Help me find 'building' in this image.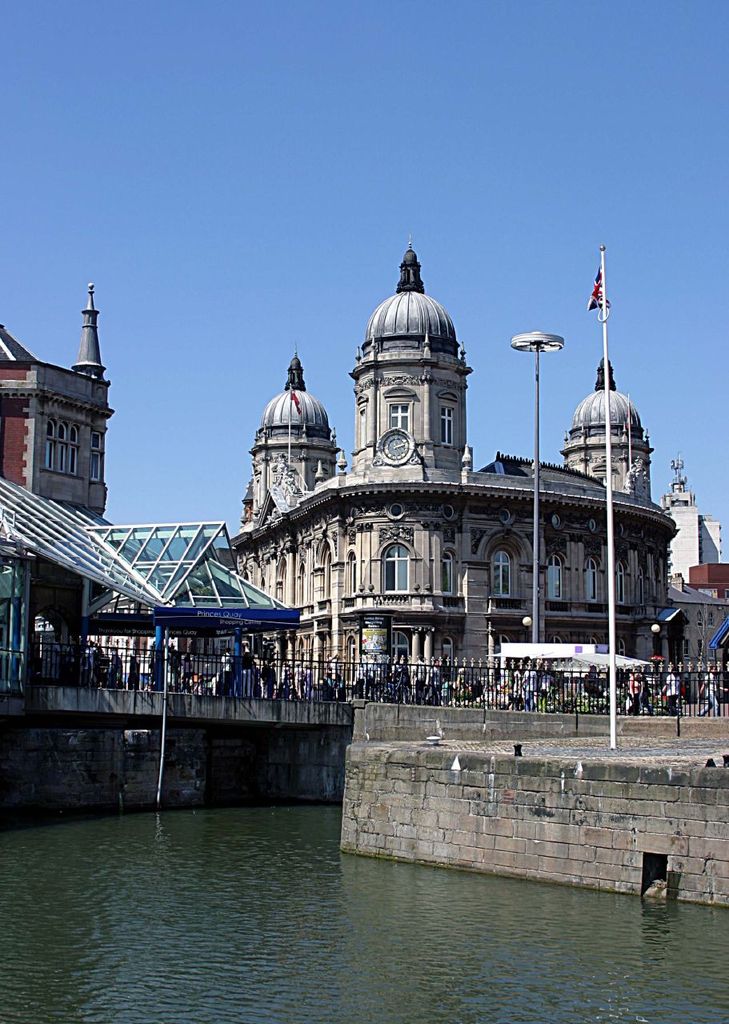
Found it: {"x1": 0, "y1": 282, "x2": 117, "y2": 522}.
